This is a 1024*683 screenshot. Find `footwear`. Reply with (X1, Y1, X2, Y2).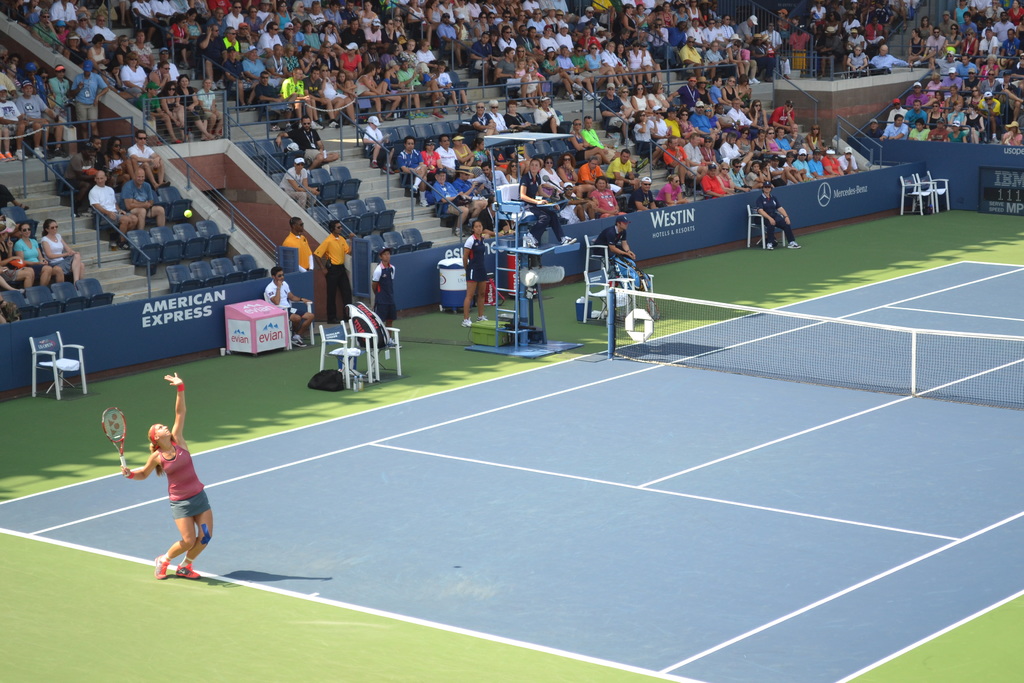
(584, 92, 594, 104).
